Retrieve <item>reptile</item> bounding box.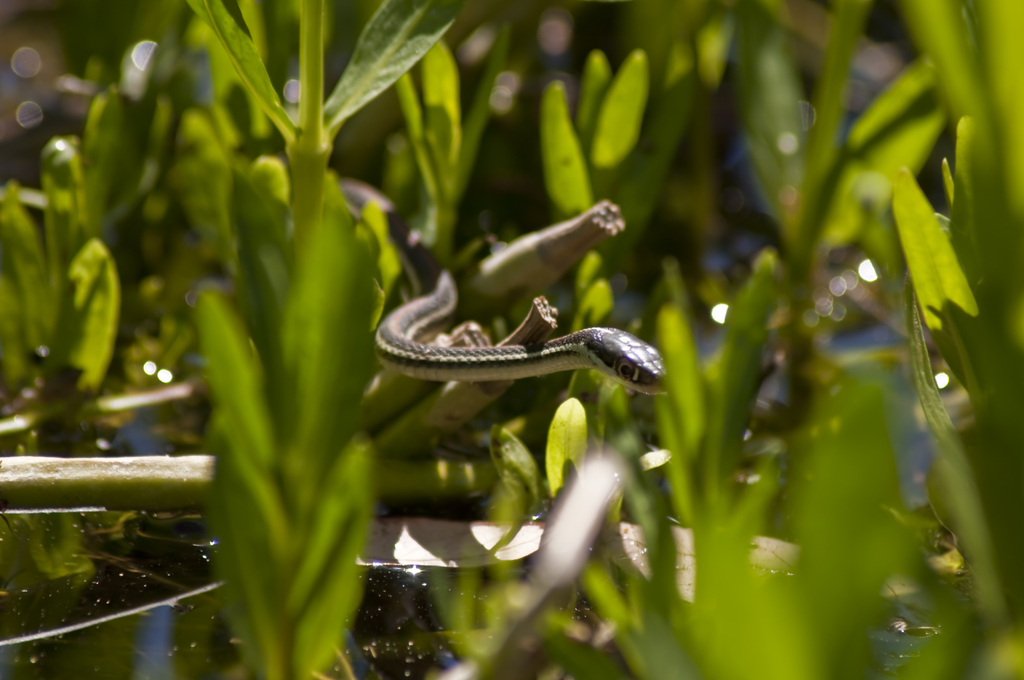
Bounding box: 333 175 671 396.
